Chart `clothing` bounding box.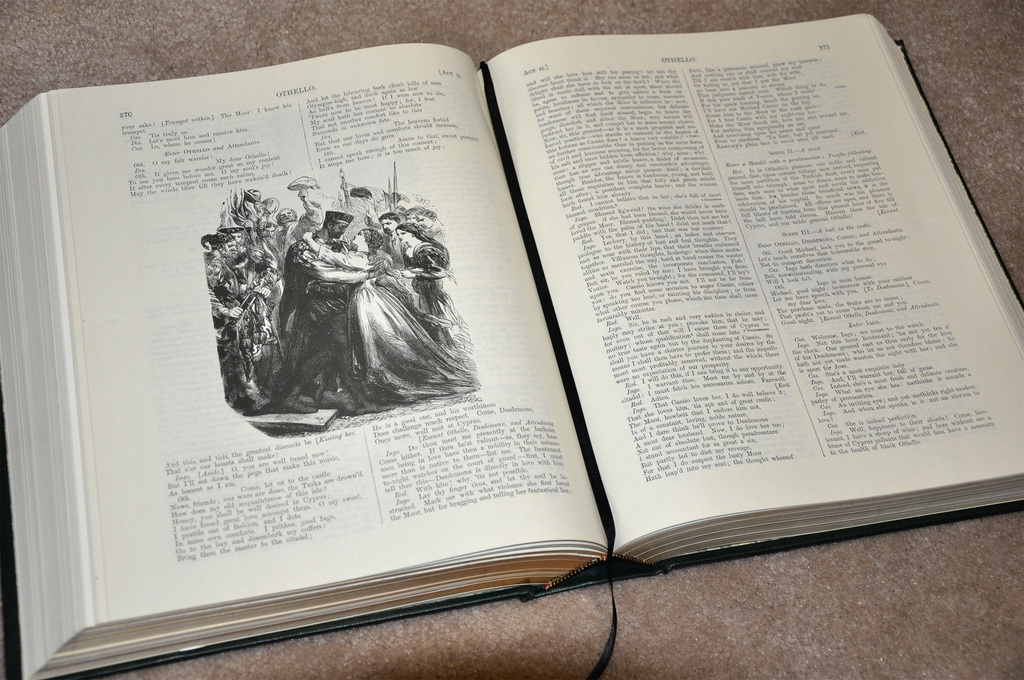
Charted: {"left": 406, "top": 241, "right": 452, "bottom": 346}.
